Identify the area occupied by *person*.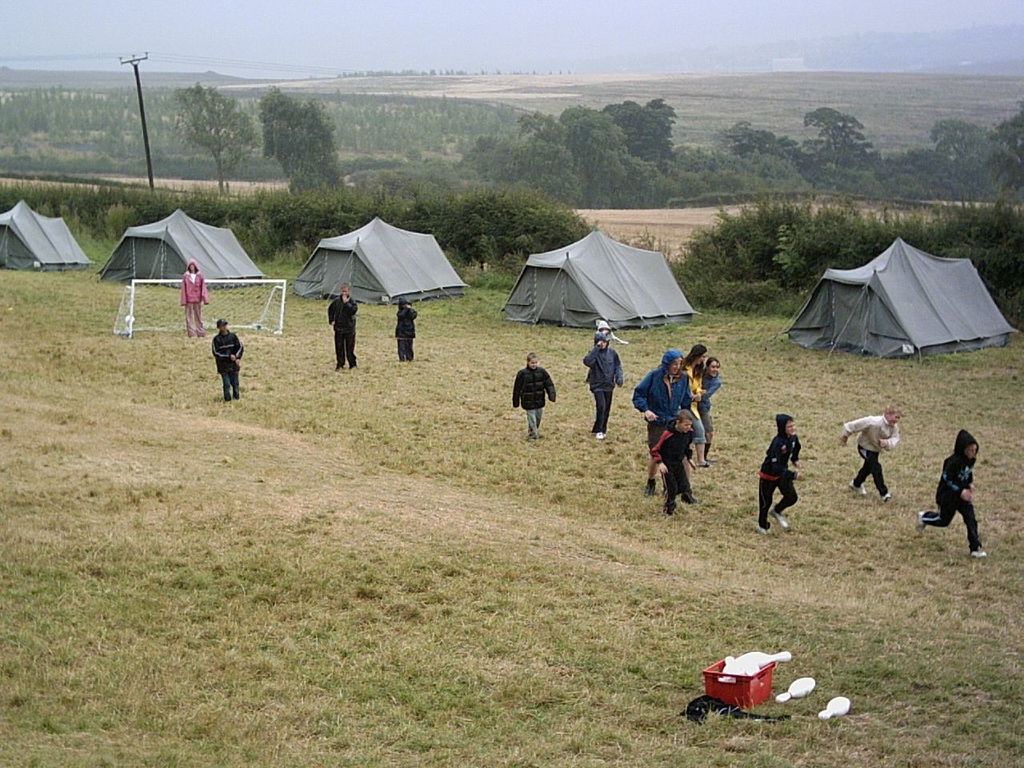
Area: box=[330, 284, 358, 370].
